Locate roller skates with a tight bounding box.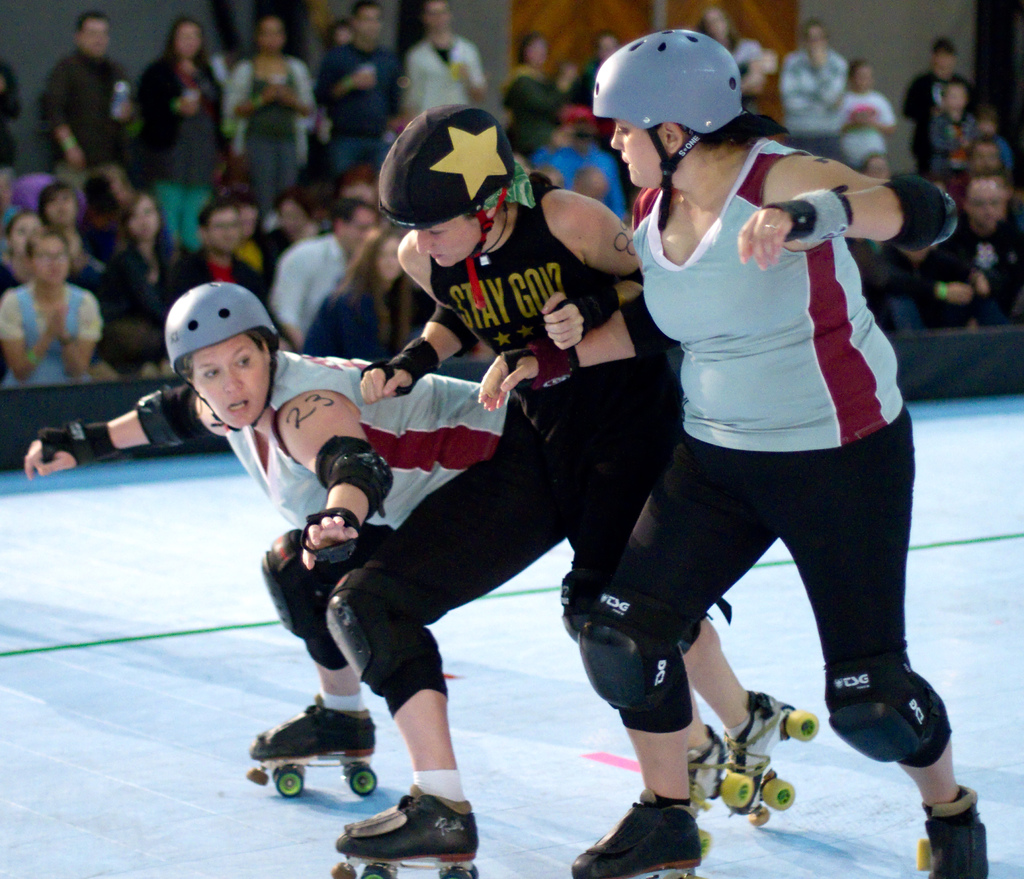
rect(330, 783, 481, 878).
